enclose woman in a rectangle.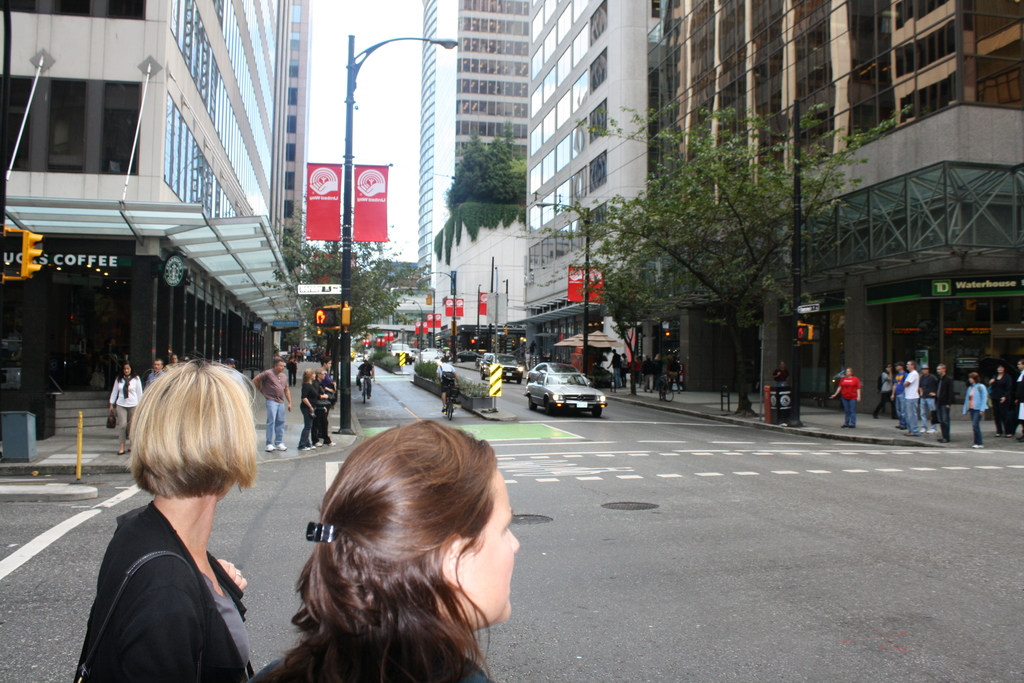
{"x1": 310, "y1": 368, "x2": 332, "y2": 441}.
